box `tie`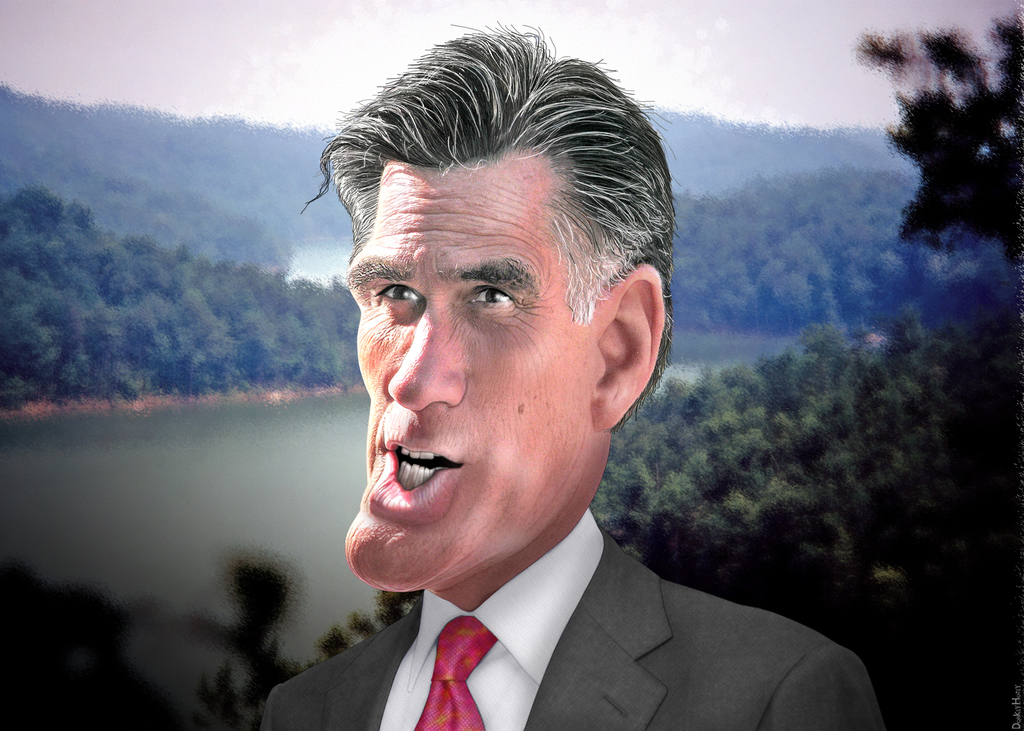
region(415, 619, 500, 728)
